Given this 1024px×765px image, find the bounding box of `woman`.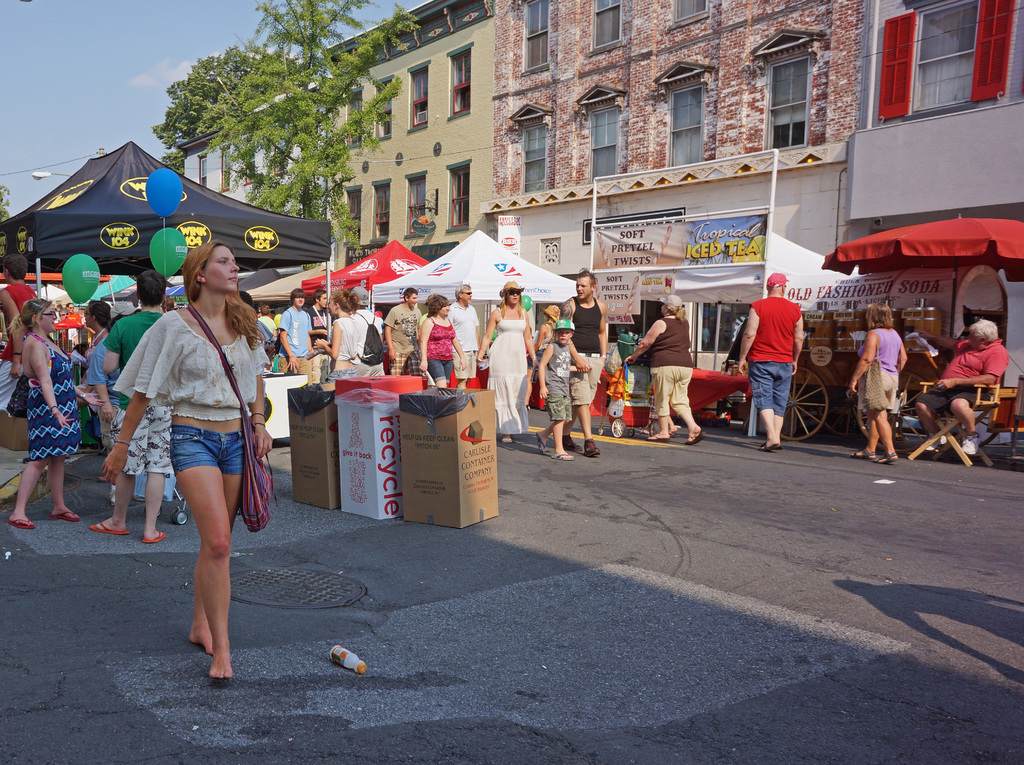
310 288 360 383.
